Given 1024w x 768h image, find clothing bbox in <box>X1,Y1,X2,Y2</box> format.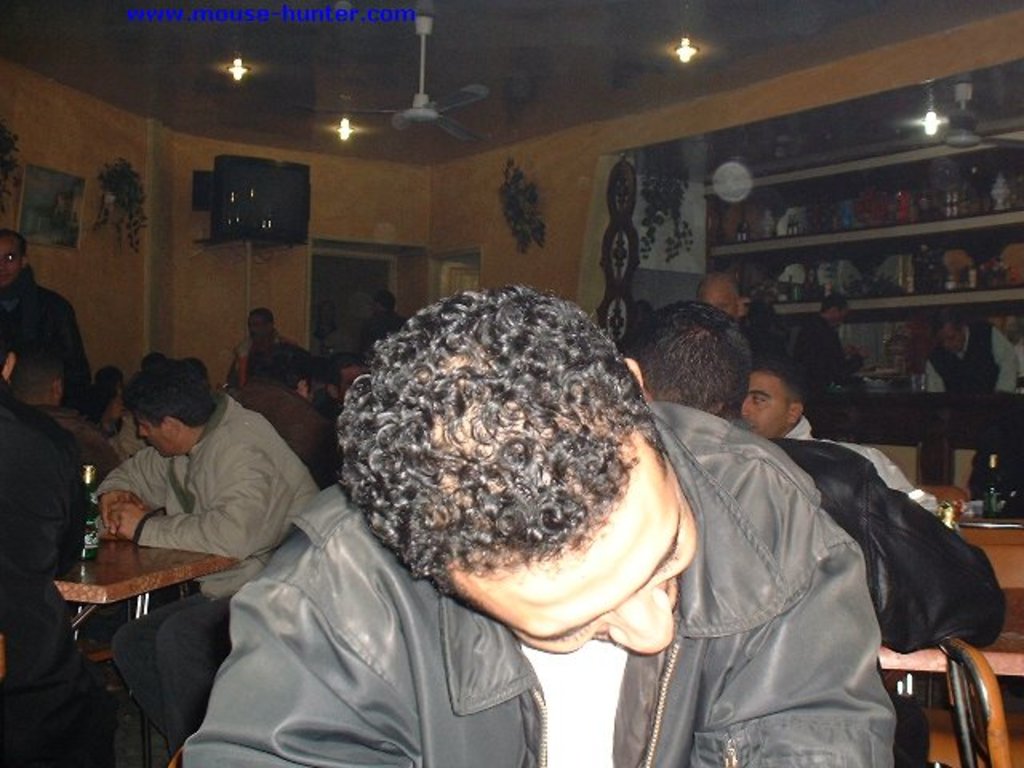
<box>315,326,842,728</box>.
